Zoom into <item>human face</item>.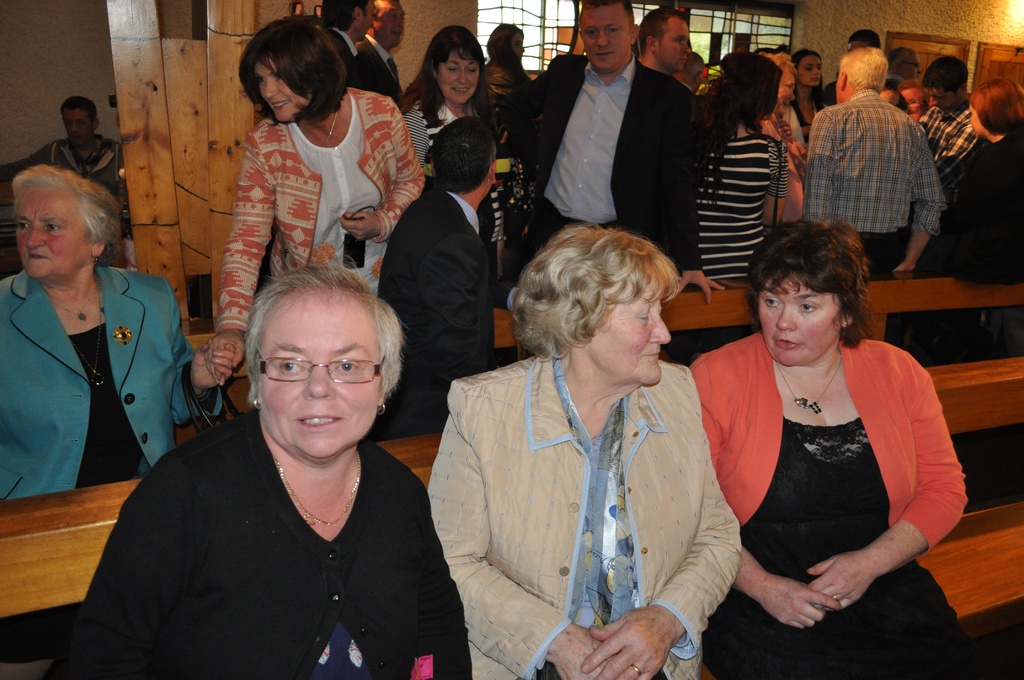
Zoom target: (left=903, top=52, right=922, bottom=78).
